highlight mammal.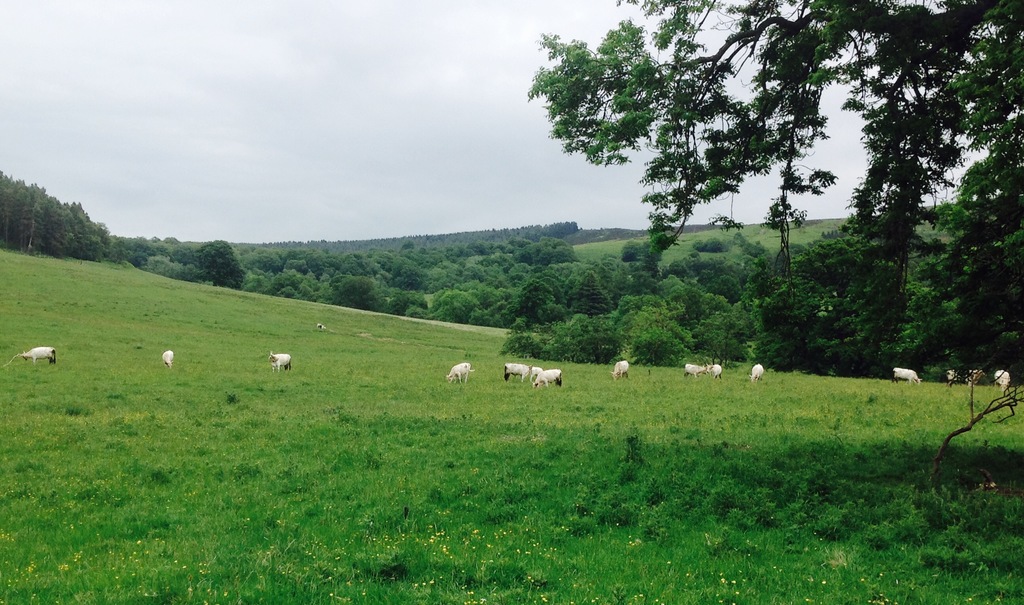
Highlighted region: <region>992, 369, 1012, 390</region>.
